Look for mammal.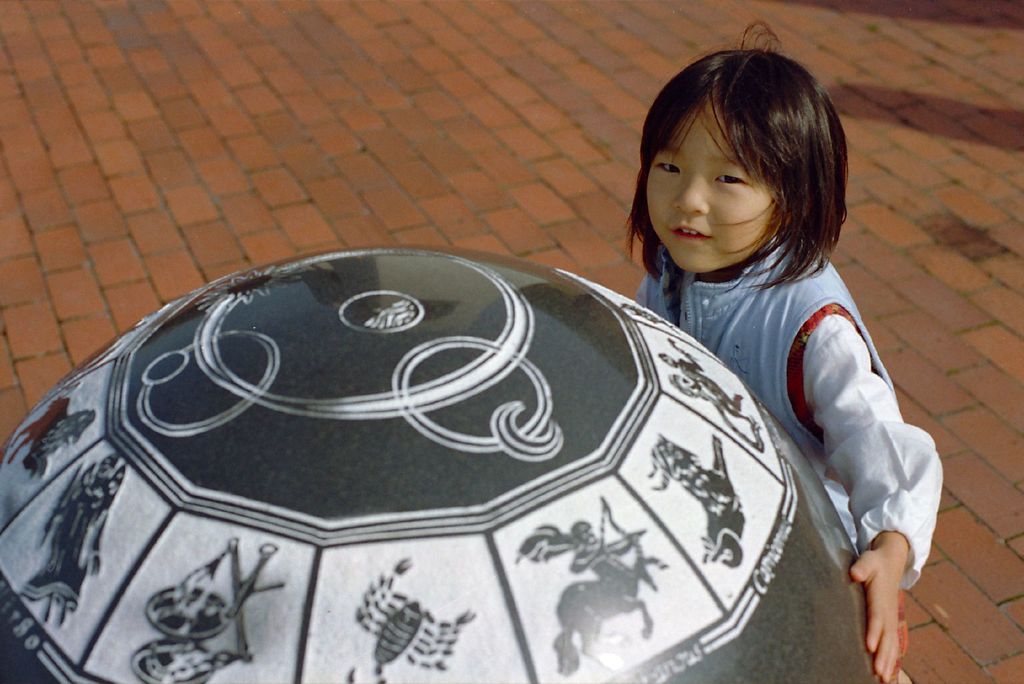
Found: bbox(658, 334, 762, 455).
